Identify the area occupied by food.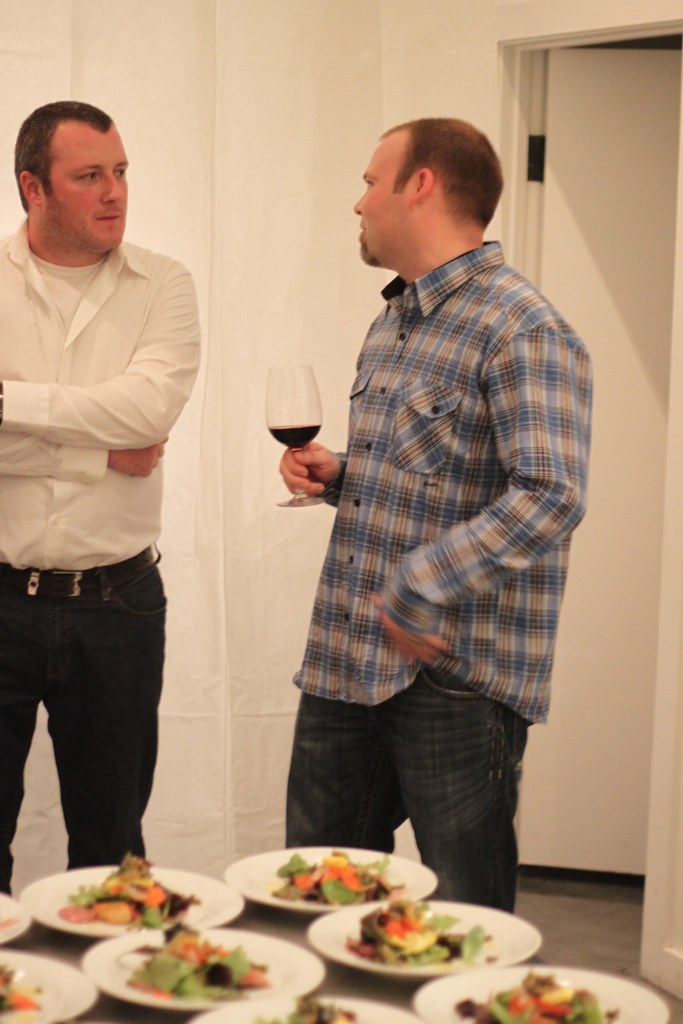
Area: (left=254, top=998, right=370, bottom=1023).
